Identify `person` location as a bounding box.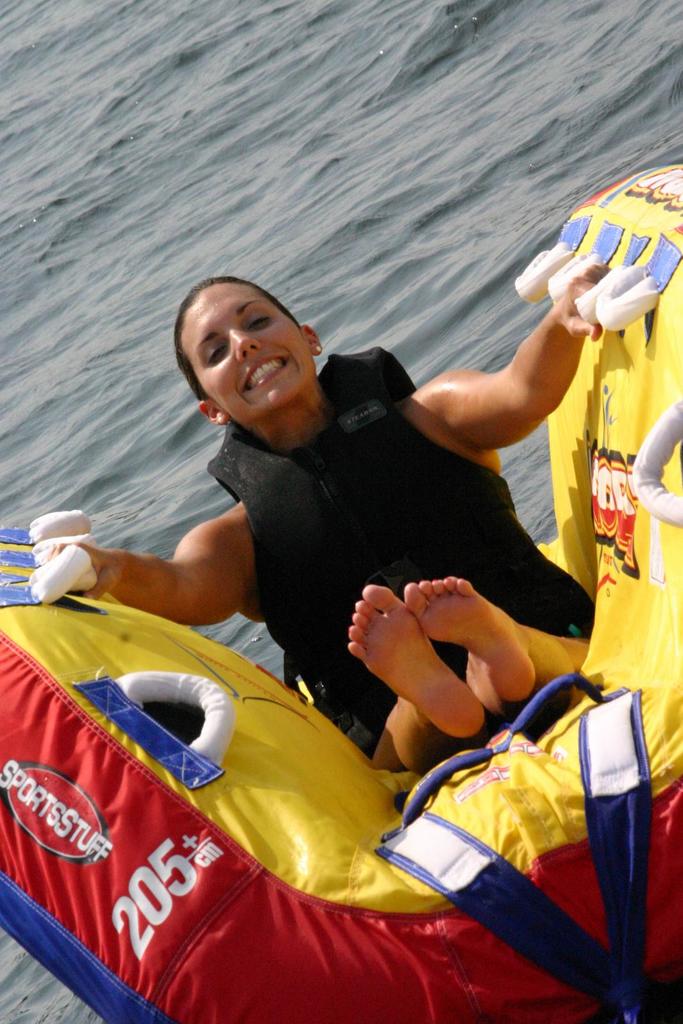
x1=27 y1=269 x2=660 y2=778.
